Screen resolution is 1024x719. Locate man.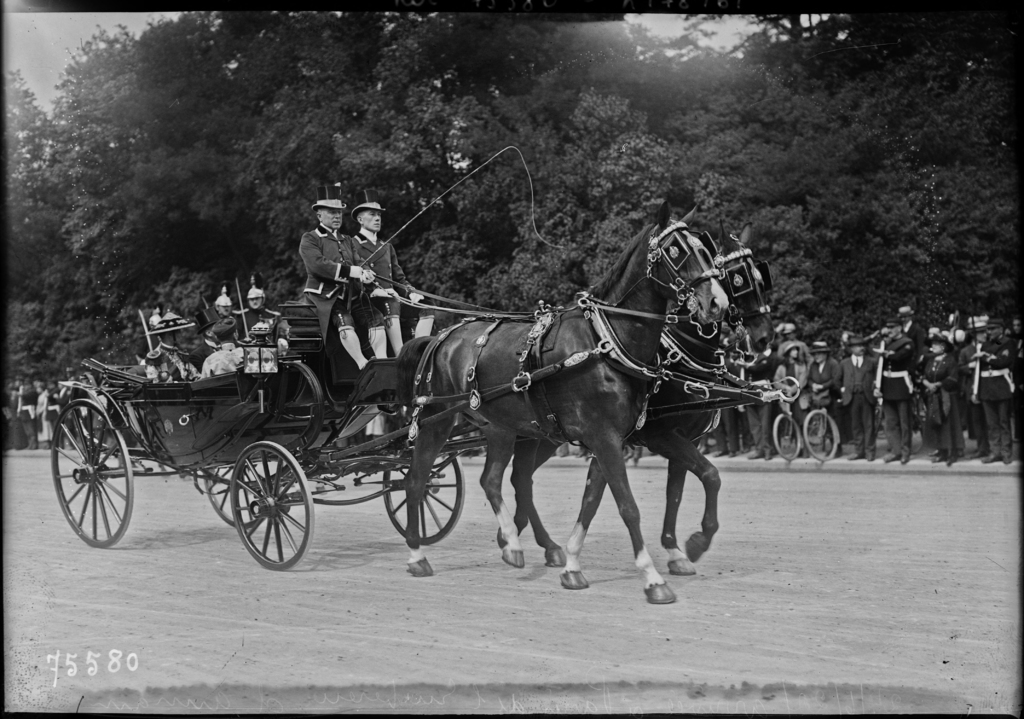
(left=138, top=310, right=200, bottom=386).
